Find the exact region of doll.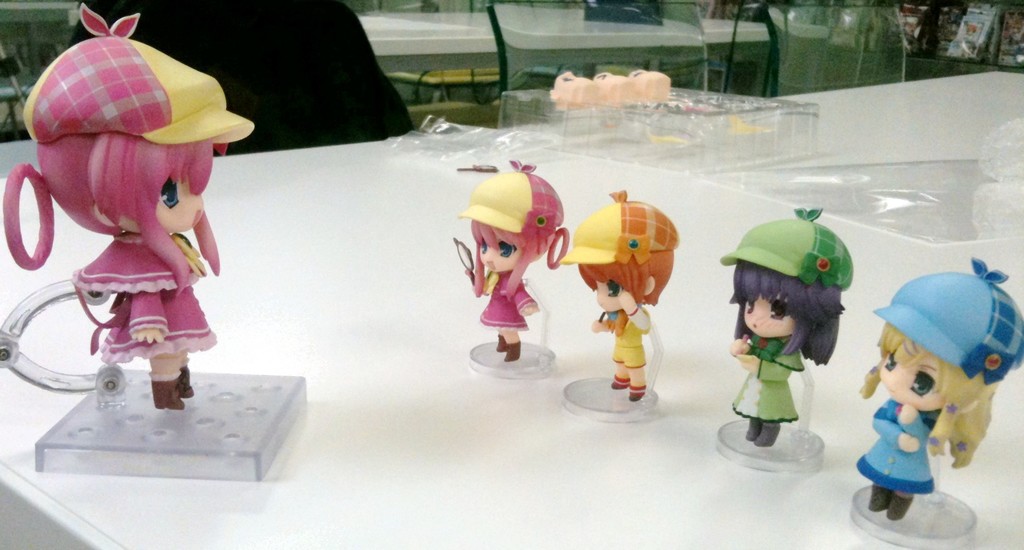
Exact region: 467, 159, 572, 373.
